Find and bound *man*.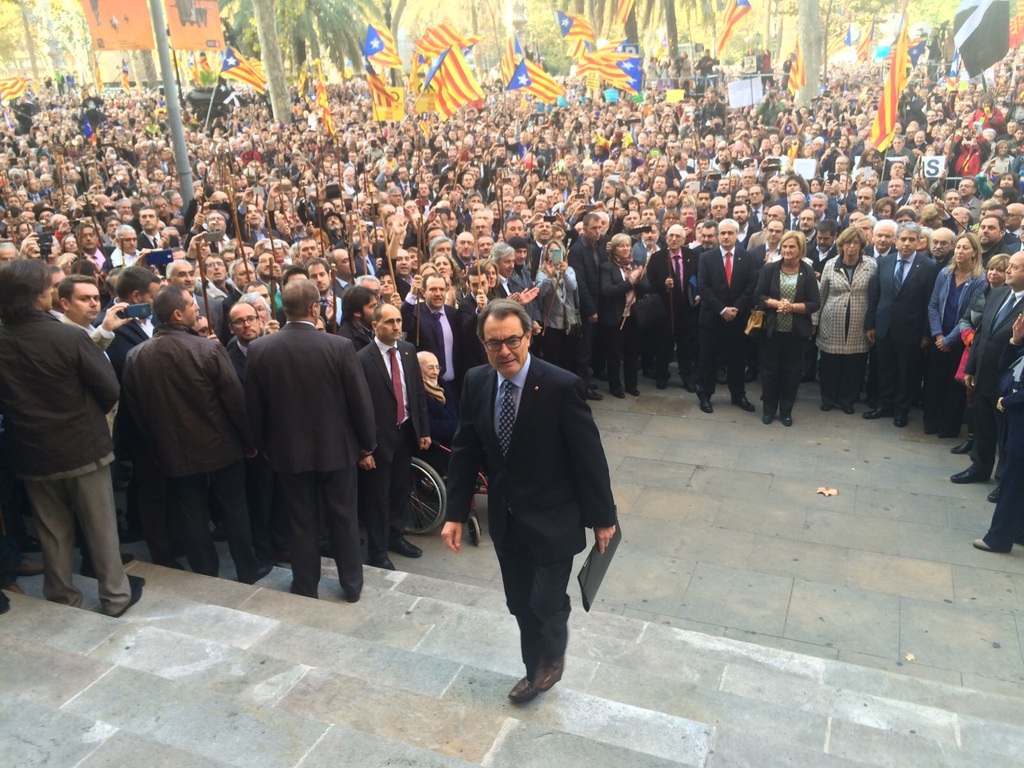
Bound: <box>831,152,850,166</box>.
